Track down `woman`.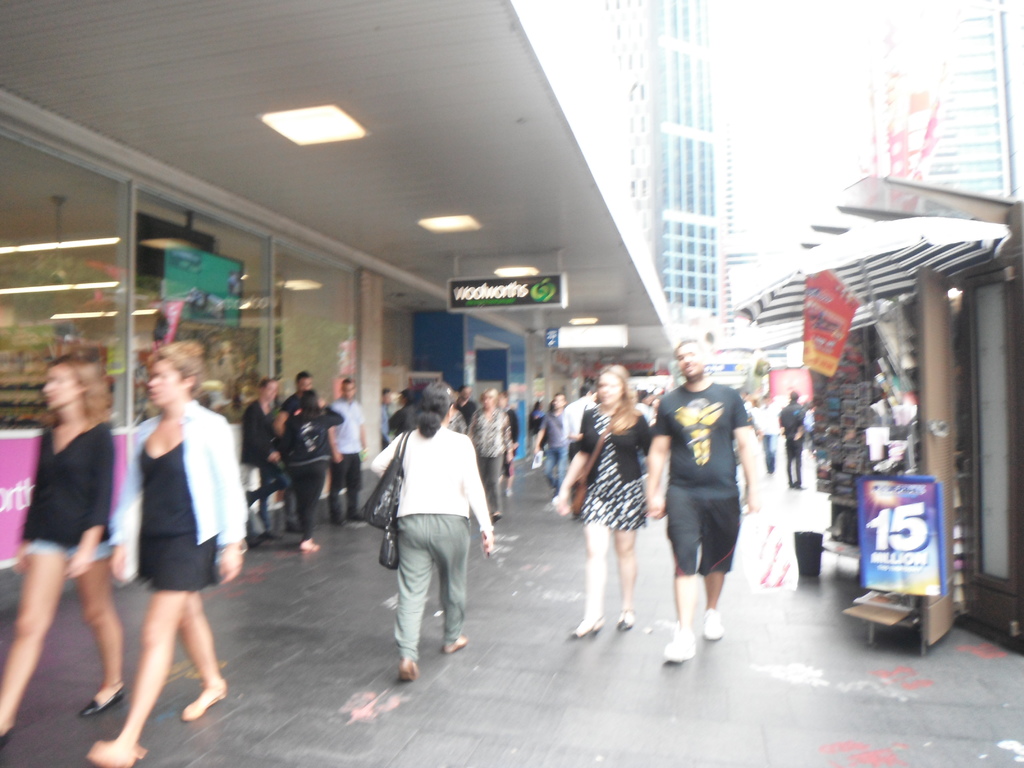
Tracked to [x1=466, y1=387, x2=512, y2=519].
